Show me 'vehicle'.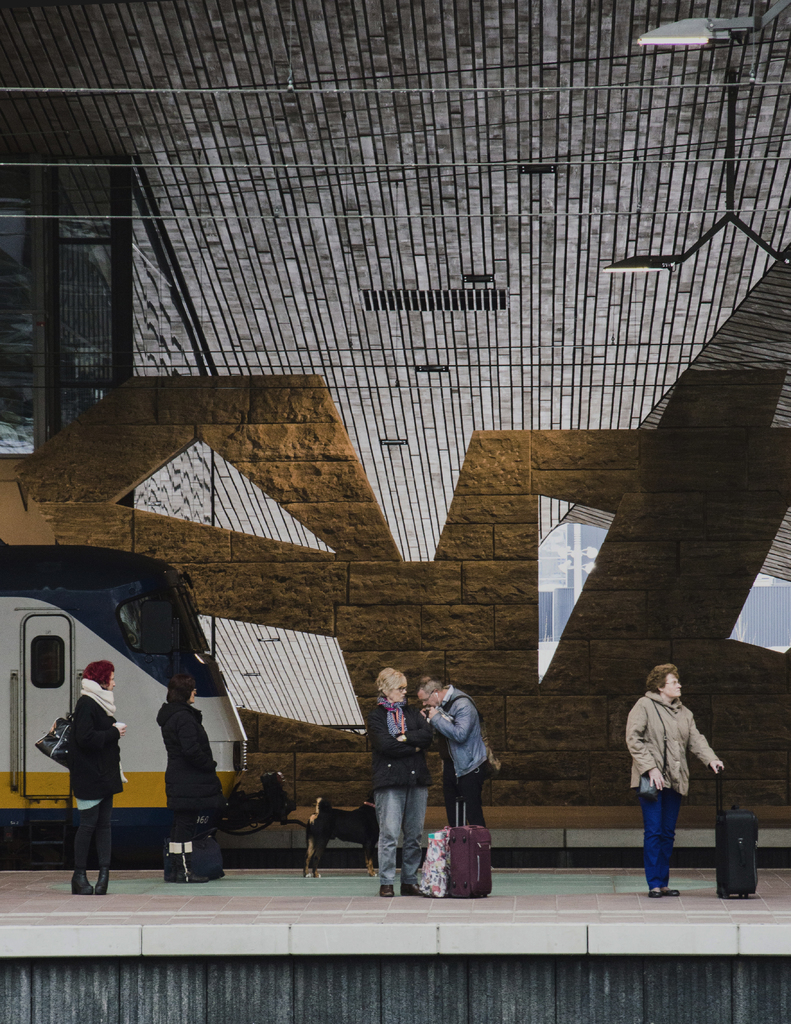
'vehicle' is here: Rect(0, 546, 300, 872).
